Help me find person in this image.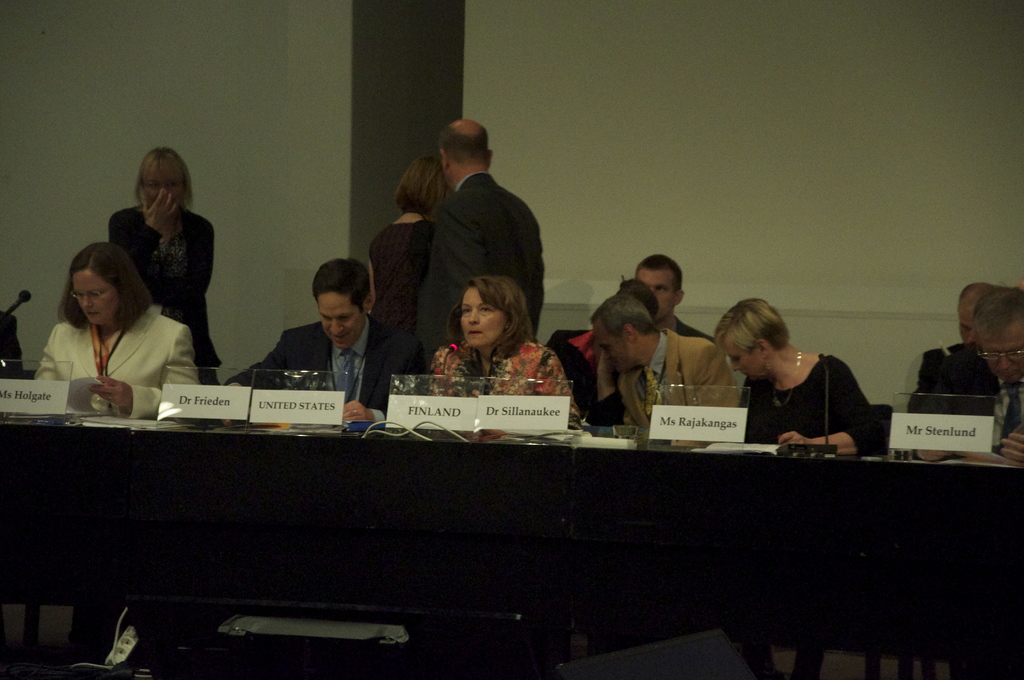
Found it: rect(228, 255, 419, 426).
